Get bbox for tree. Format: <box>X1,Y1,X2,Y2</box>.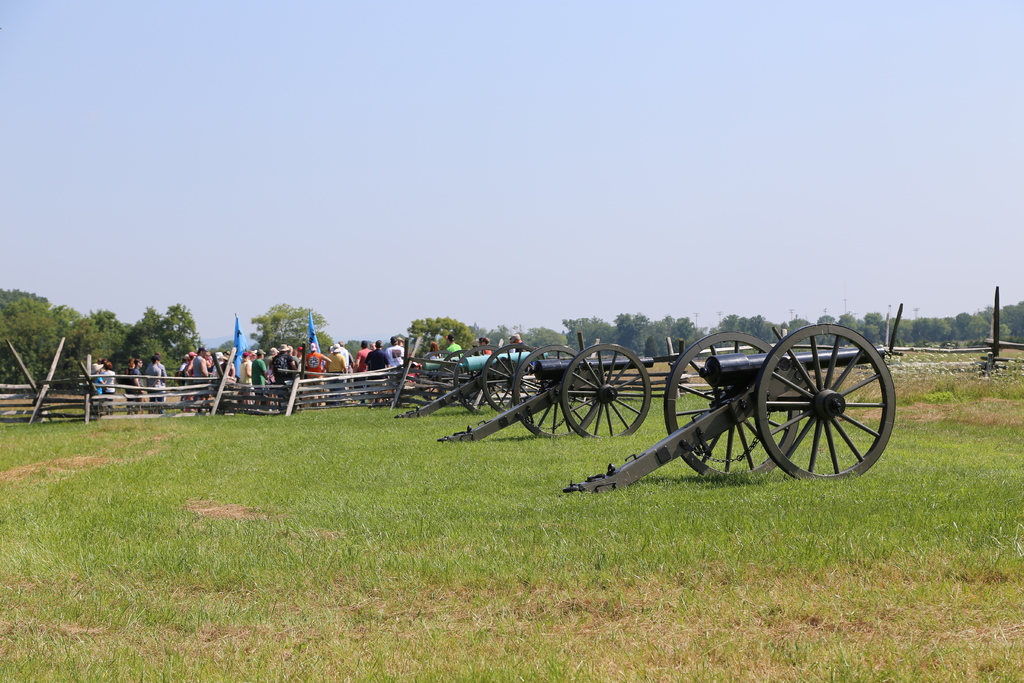
<box>249,304,332,353</box>.
